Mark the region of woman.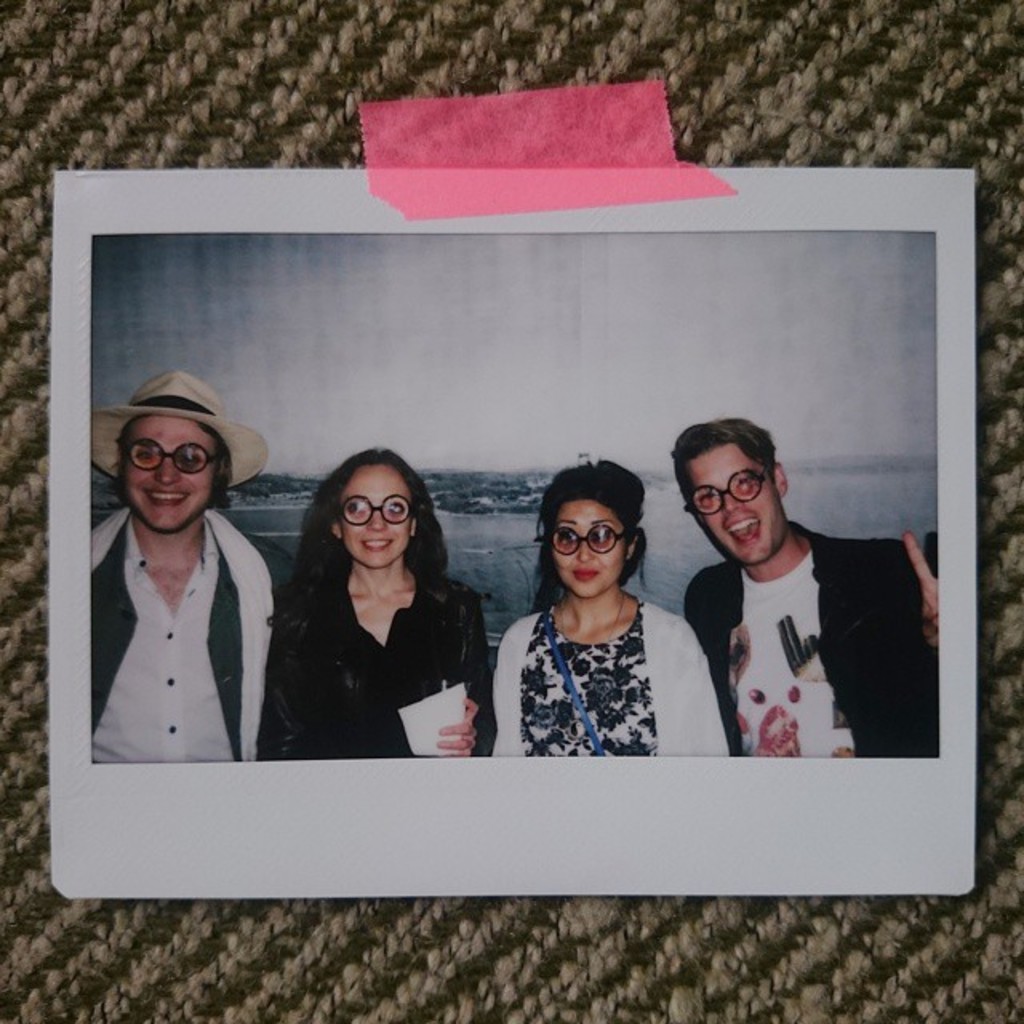
Region: left=259, top=442, right=501, bottom=770.
